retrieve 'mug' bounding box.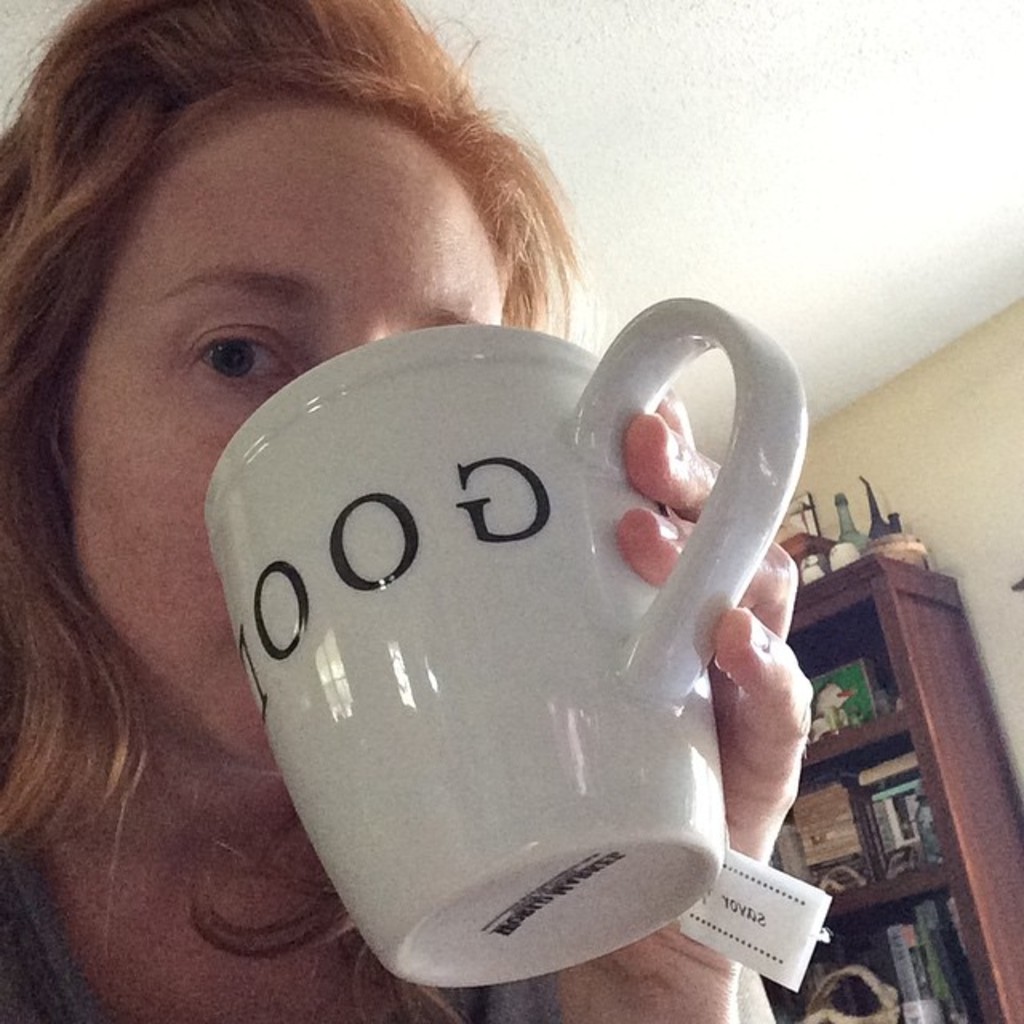
Bounding box: Rect(195, 293, 806, 987).
